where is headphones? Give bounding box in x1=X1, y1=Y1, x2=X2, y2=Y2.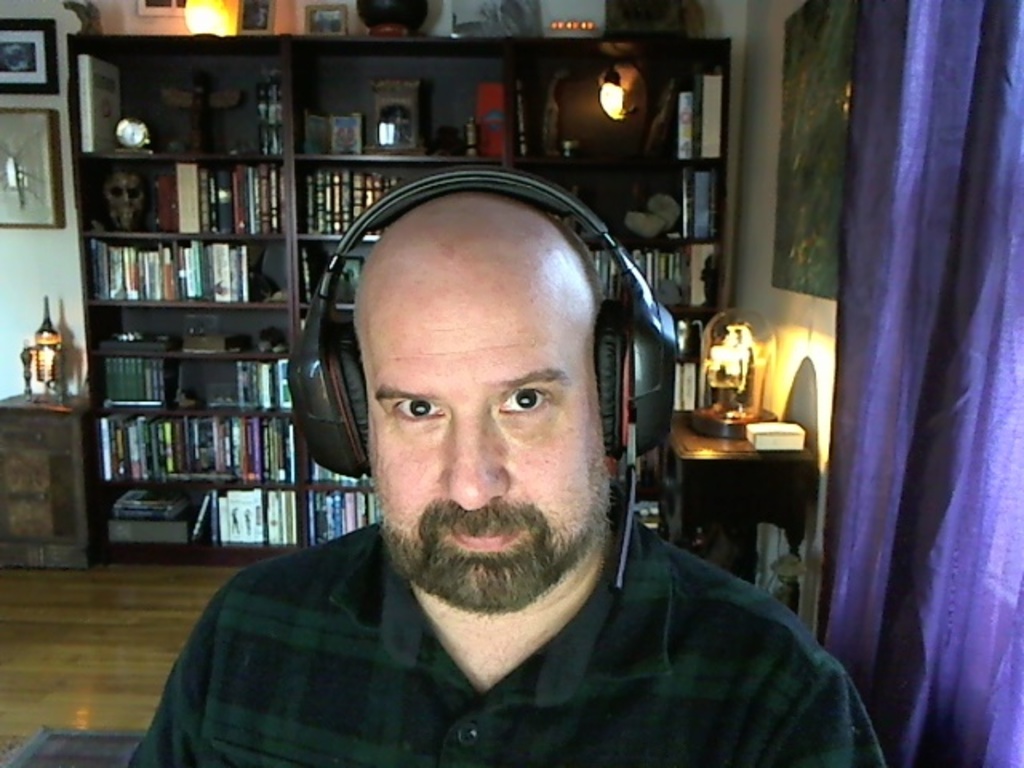
x1=320, y1=174, x2=674, y2=557.
